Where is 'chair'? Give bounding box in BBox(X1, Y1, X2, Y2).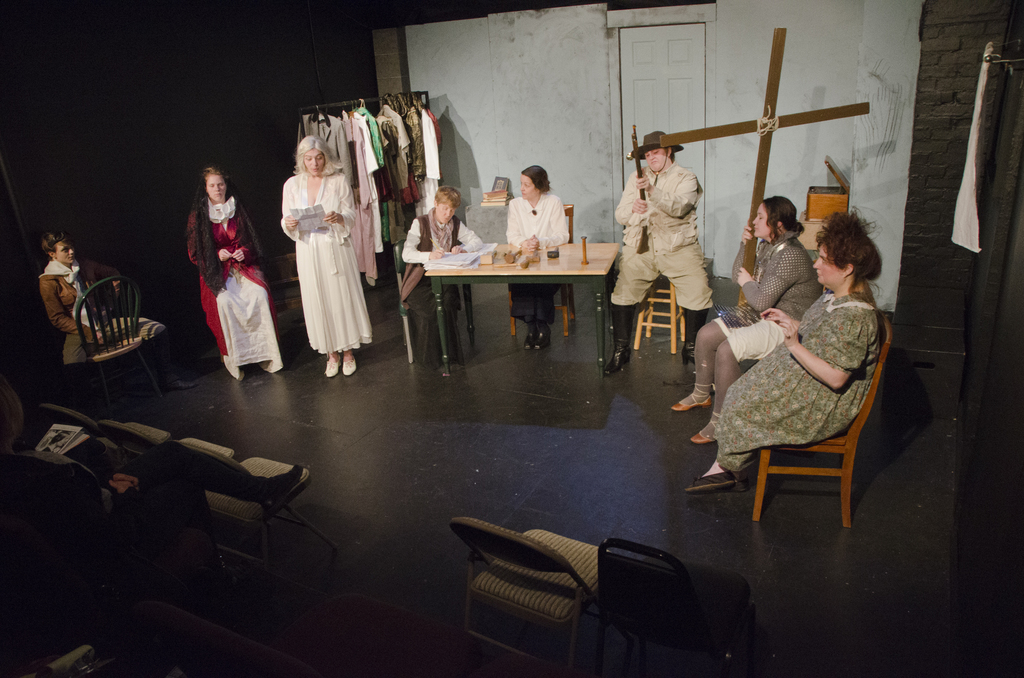
BBox(0, 385, 39, 441).
